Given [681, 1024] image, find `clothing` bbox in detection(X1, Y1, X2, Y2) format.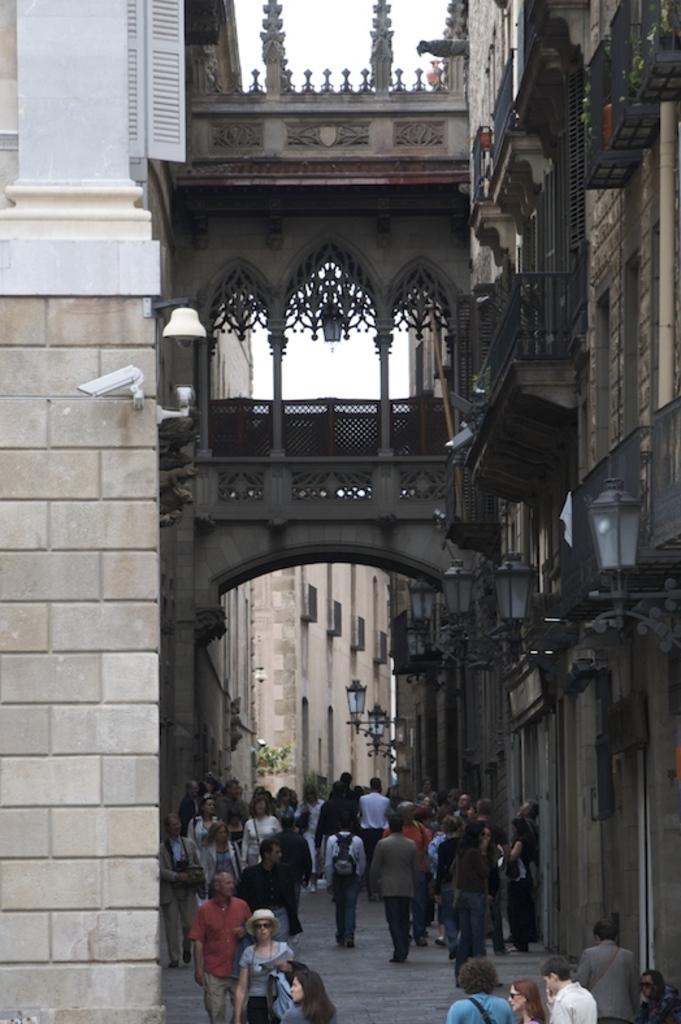
detection(516, 1014, 542, 1023).
